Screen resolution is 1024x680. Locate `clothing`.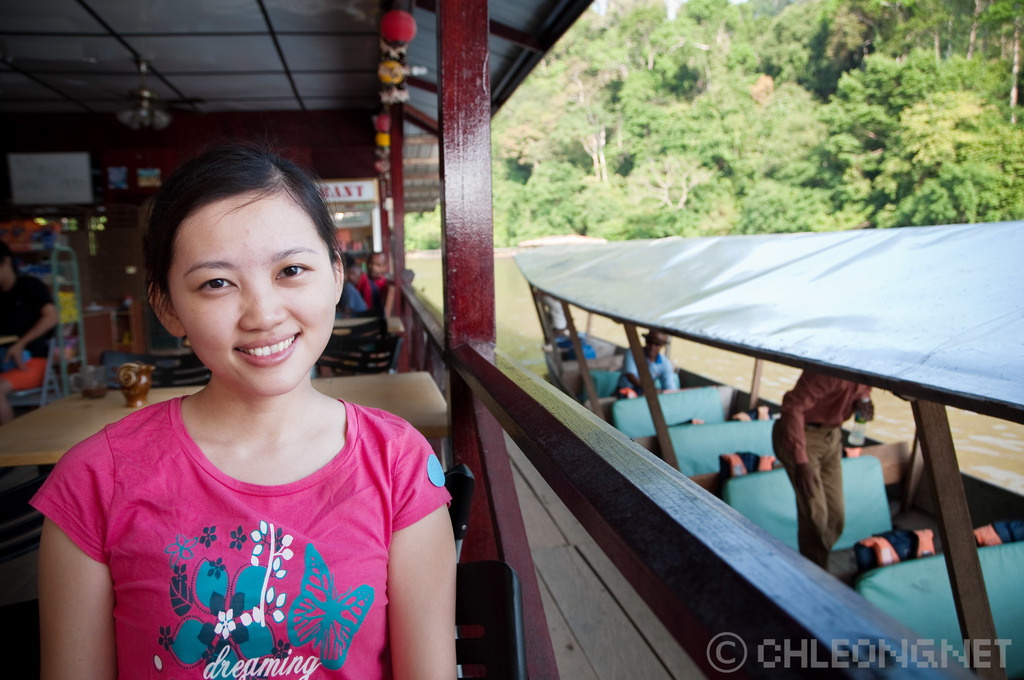
select_region(0, 268, 61, 396).
